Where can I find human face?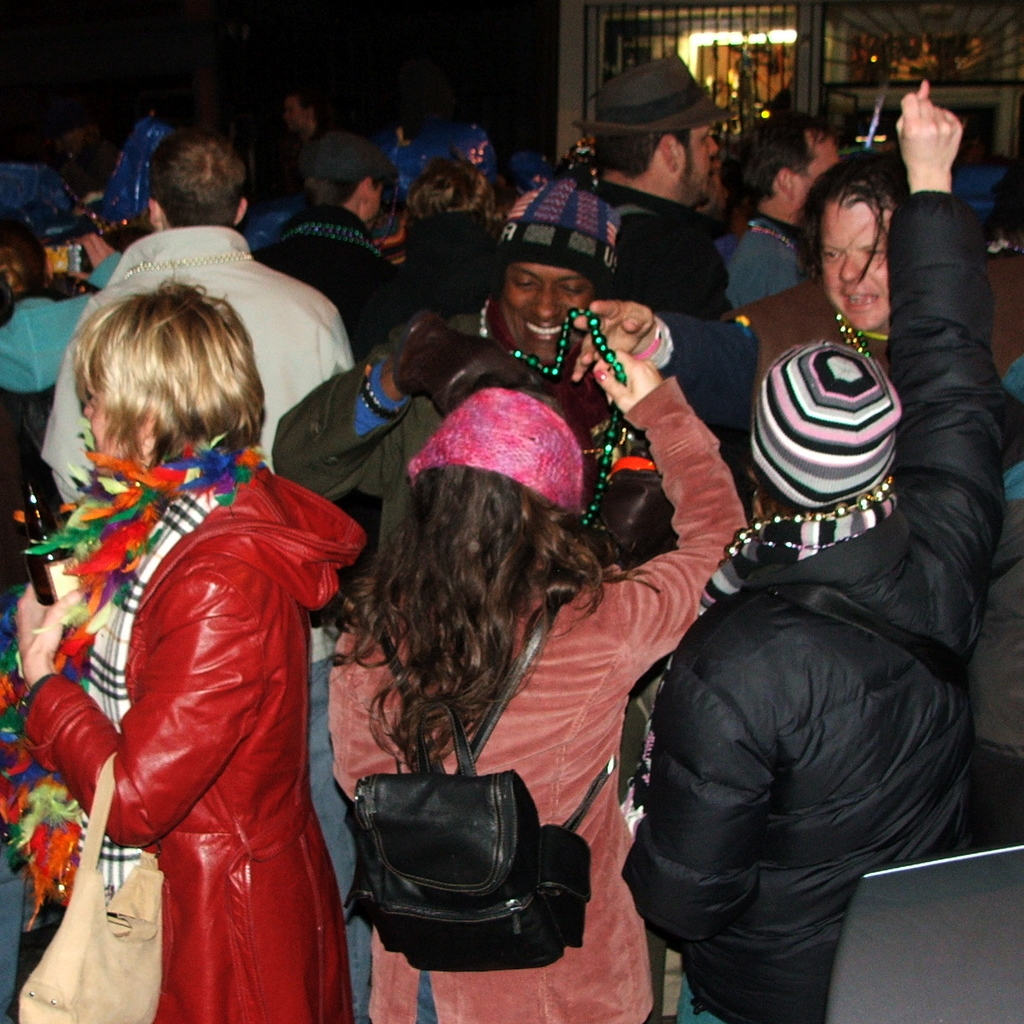
You can find it at crop(683, 133, 719, 203).
